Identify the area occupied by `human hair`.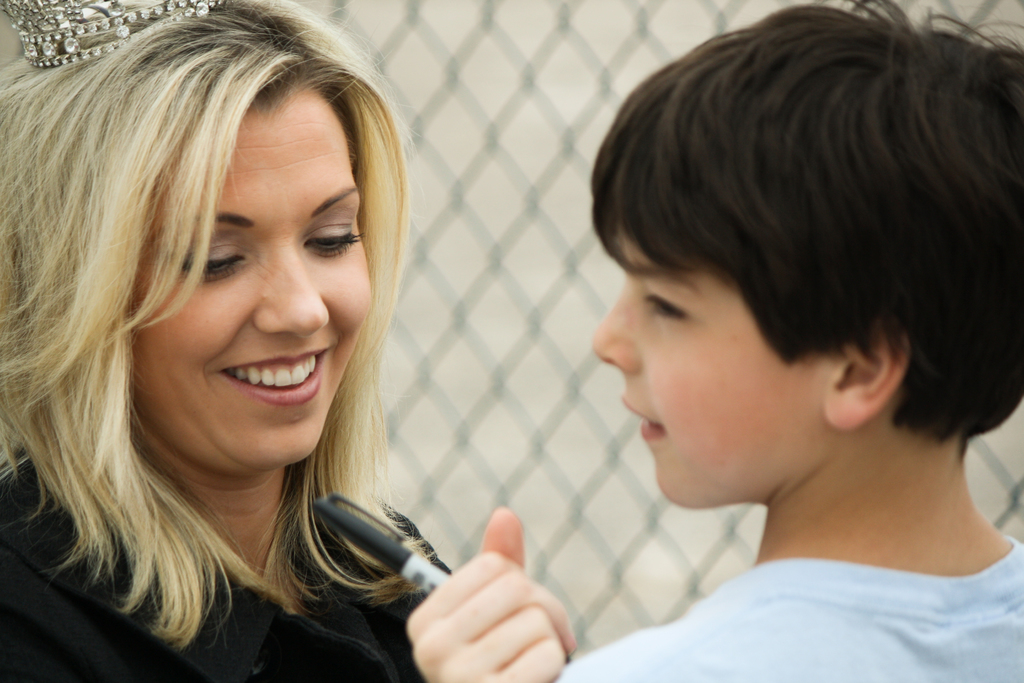
Area: [left=591, top=0, right=1023, bottom=462].
